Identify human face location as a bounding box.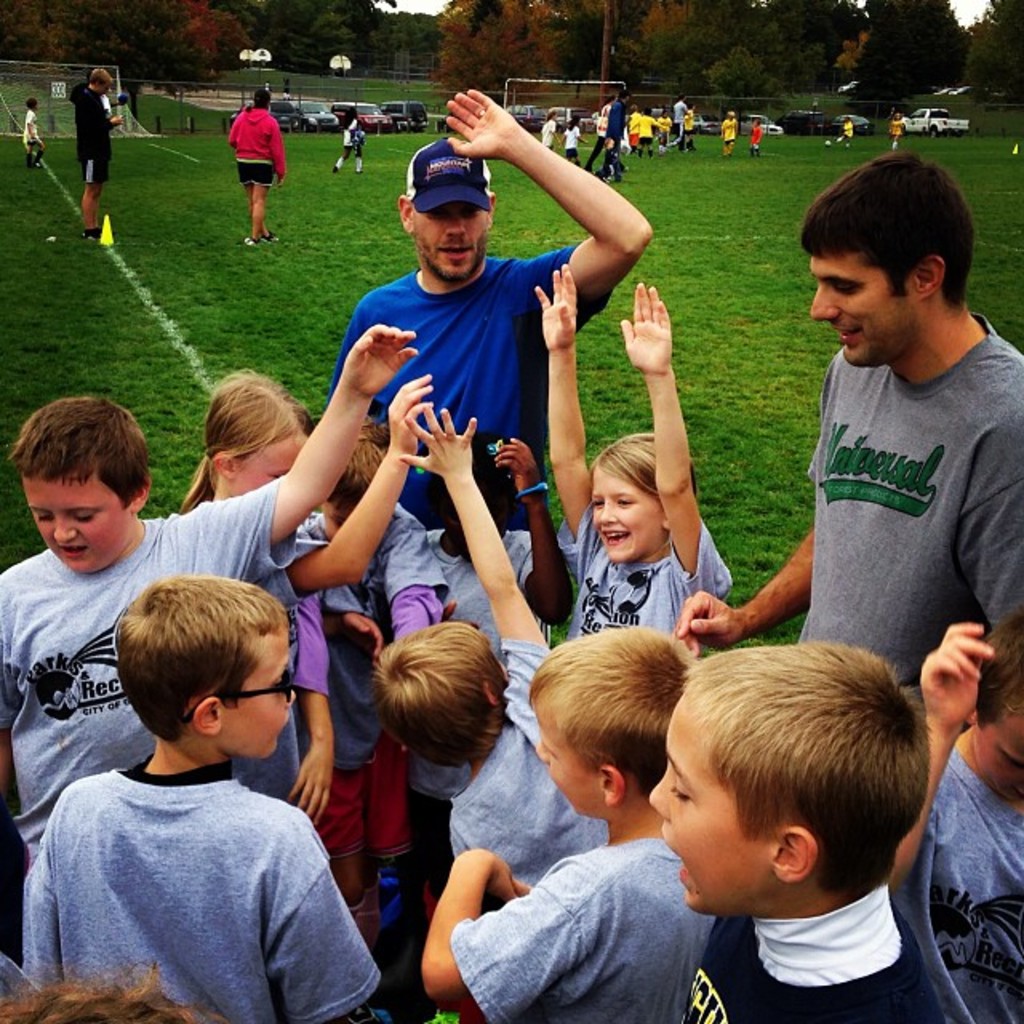
region(16, 459, 120, 571).
